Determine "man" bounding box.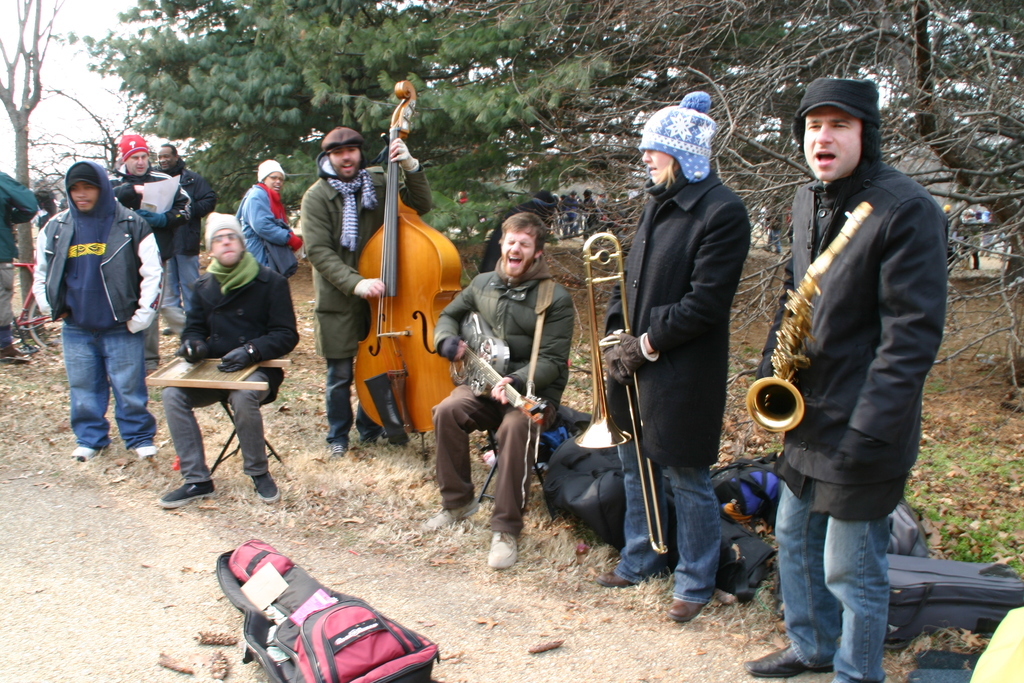
Determined: crop(104, 129, 191, 372).
